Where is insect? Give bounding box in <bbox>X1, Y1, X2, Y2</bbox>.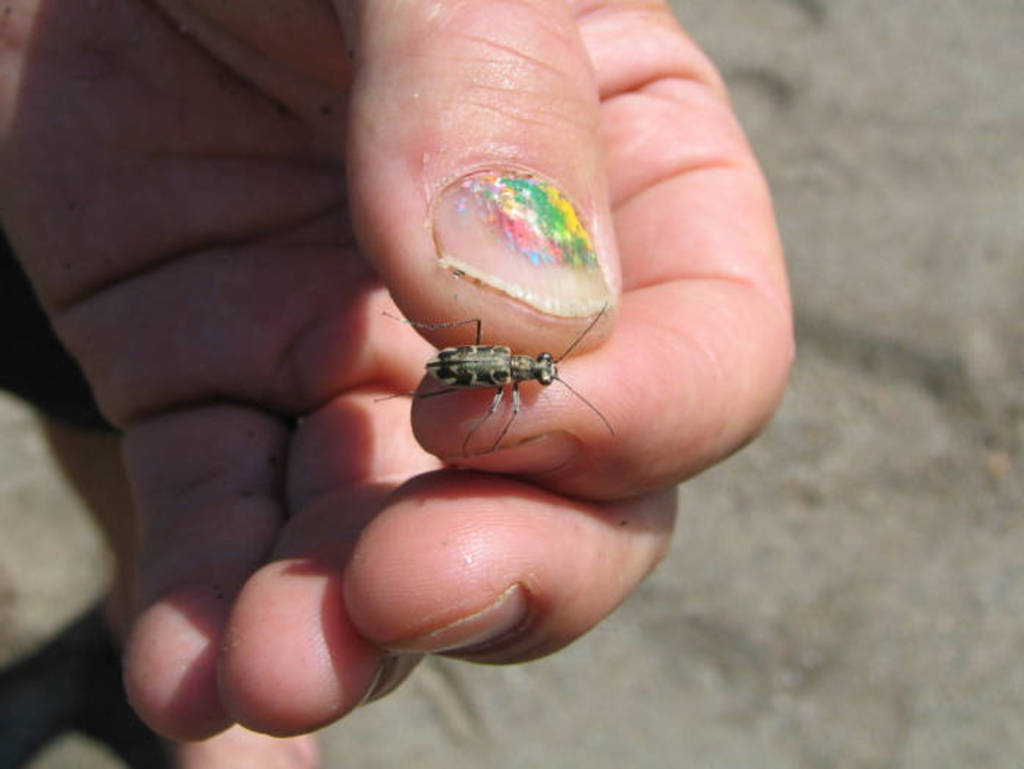
<bbox>359, 298, 613, 467</bbox>.
